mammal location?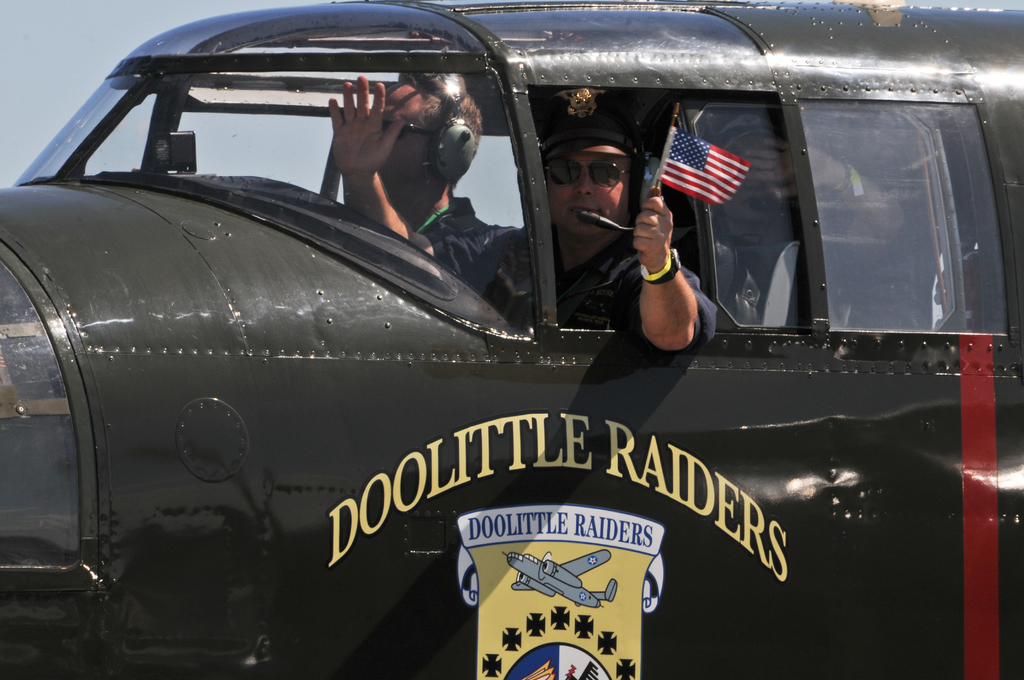
bbox=(714, 98, 927, 344)
